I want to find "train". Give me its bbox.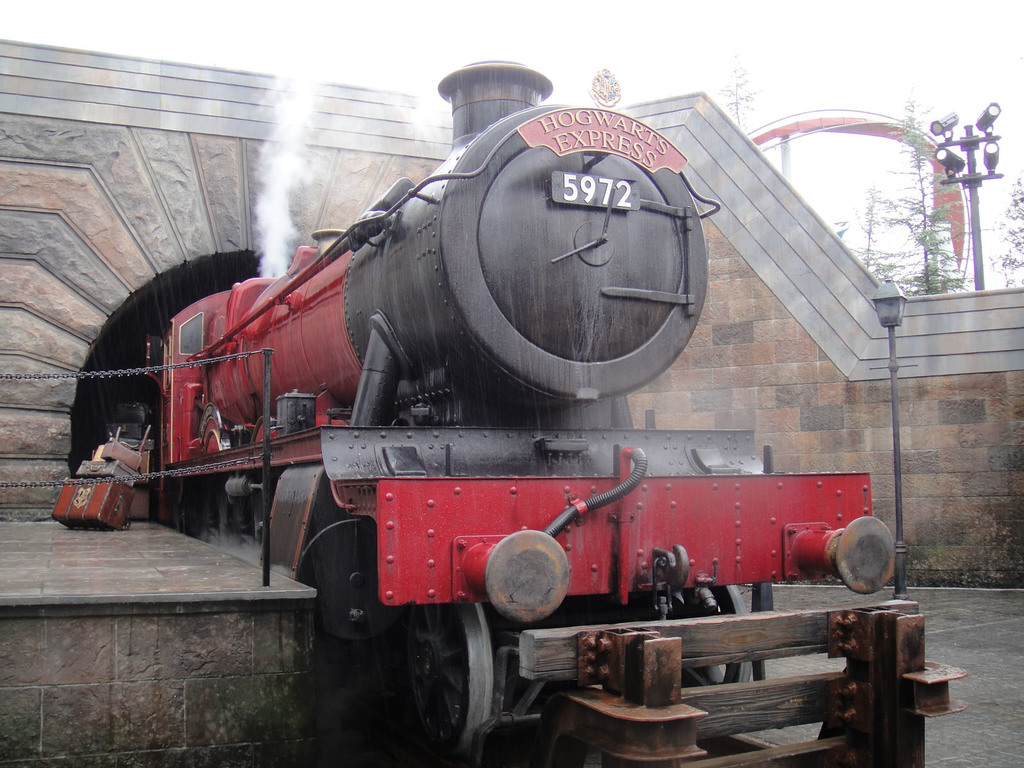
x1=102, y1=56, x2=972, y2=767.
